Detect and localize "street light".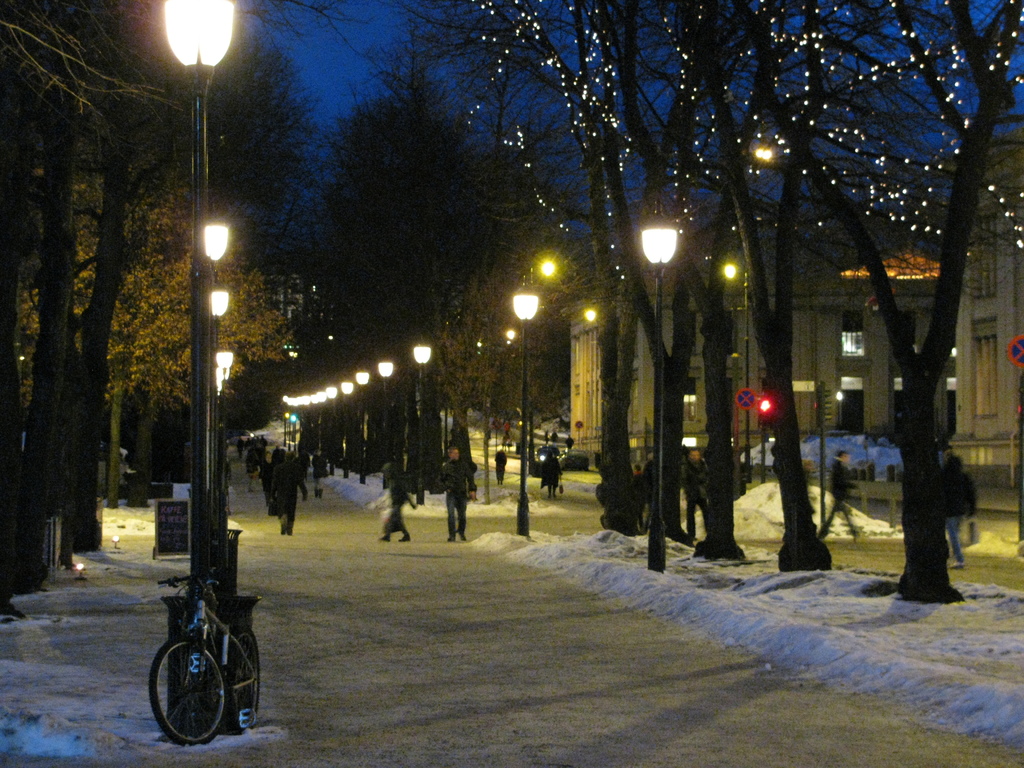
Localized at region(199, 212, 230, 574).
